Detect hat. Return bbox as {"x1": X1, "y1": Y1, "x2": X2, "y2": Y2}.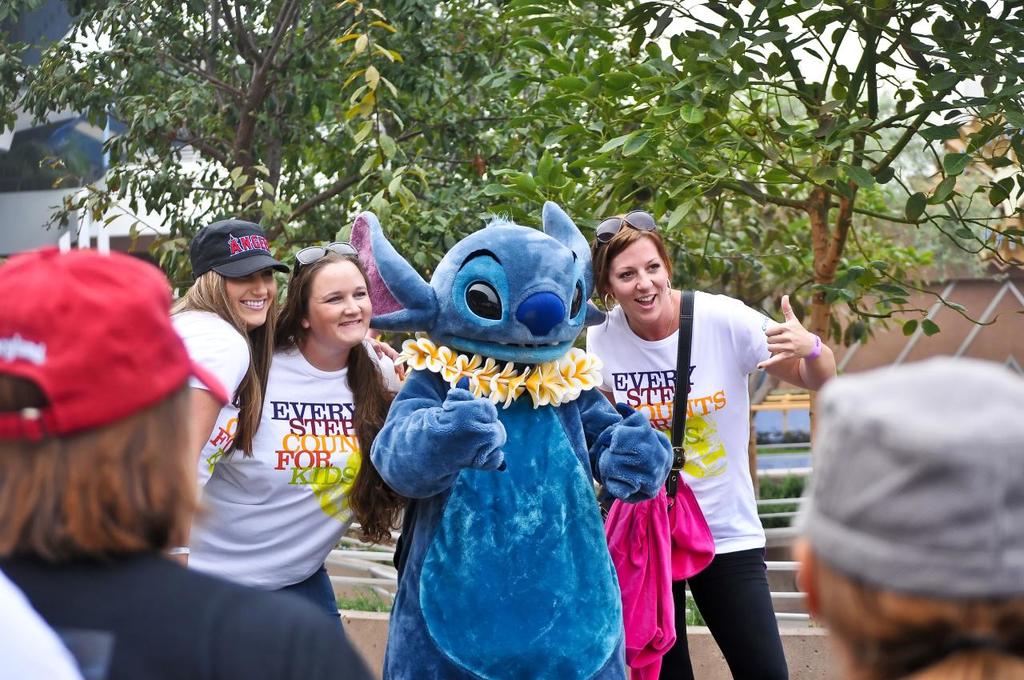
{"x1": 194, "y1": 213, "x2": 290, "y2": 282}.
